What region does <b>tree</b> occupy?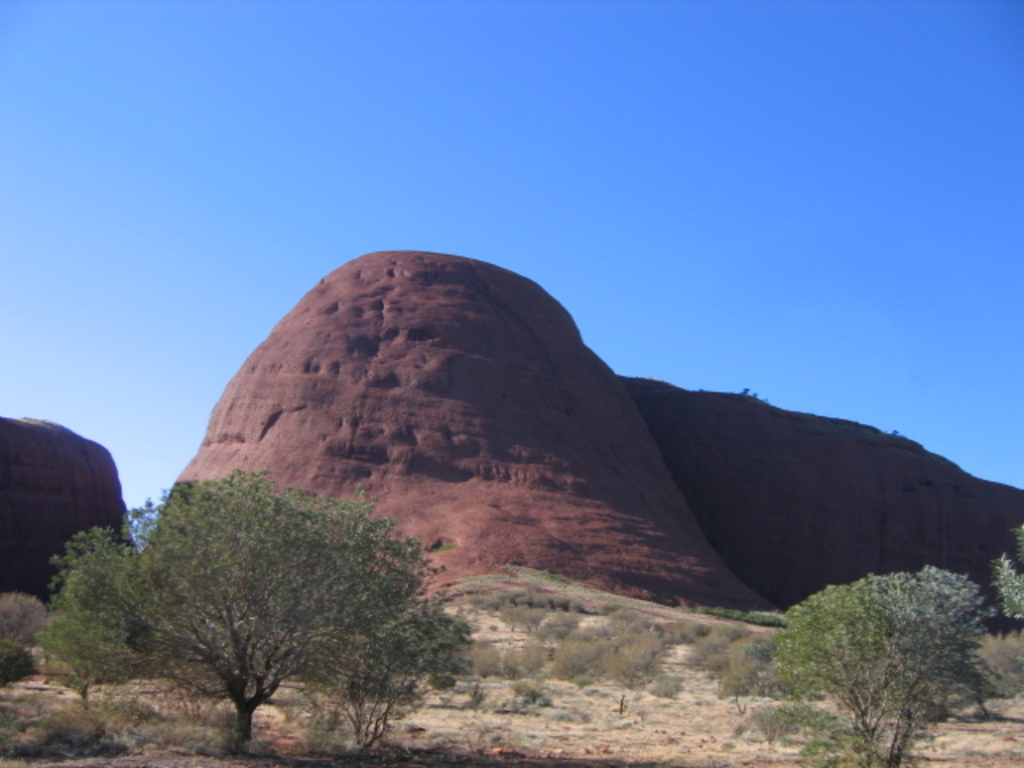
bbox=(0, 701, 122, 757).
